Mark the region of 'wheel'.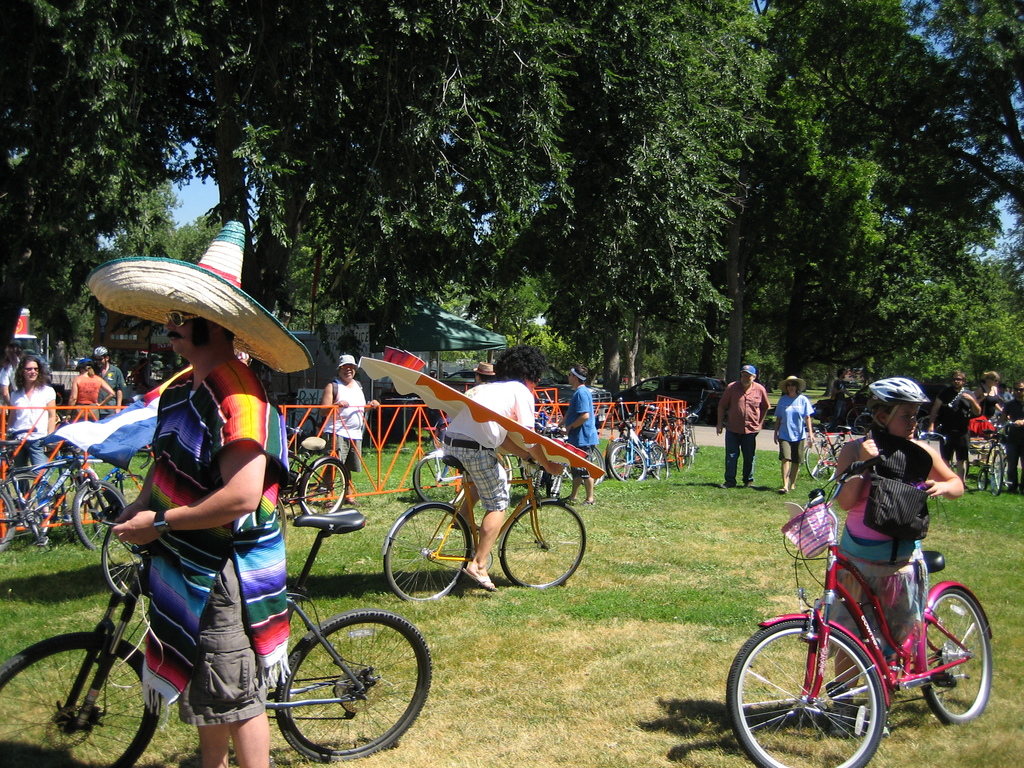
Region: left=385, top=504, right=471, bottom=602.
